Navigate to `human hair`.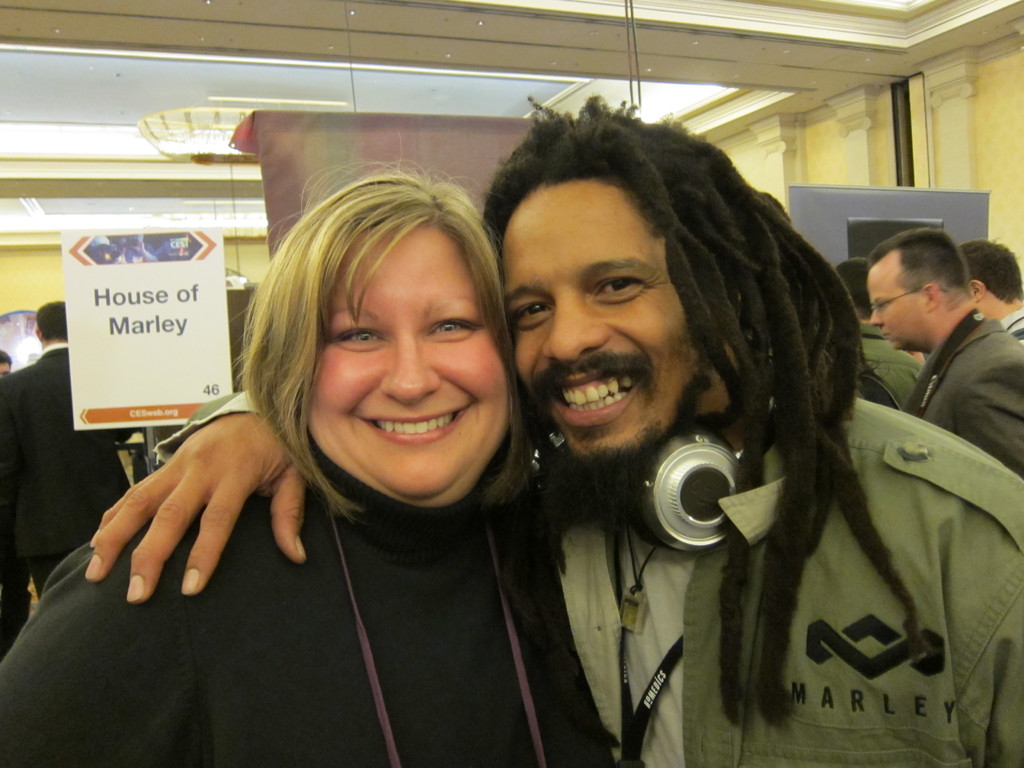
Navigation target: bbox=[842, 254, 872, 324].
